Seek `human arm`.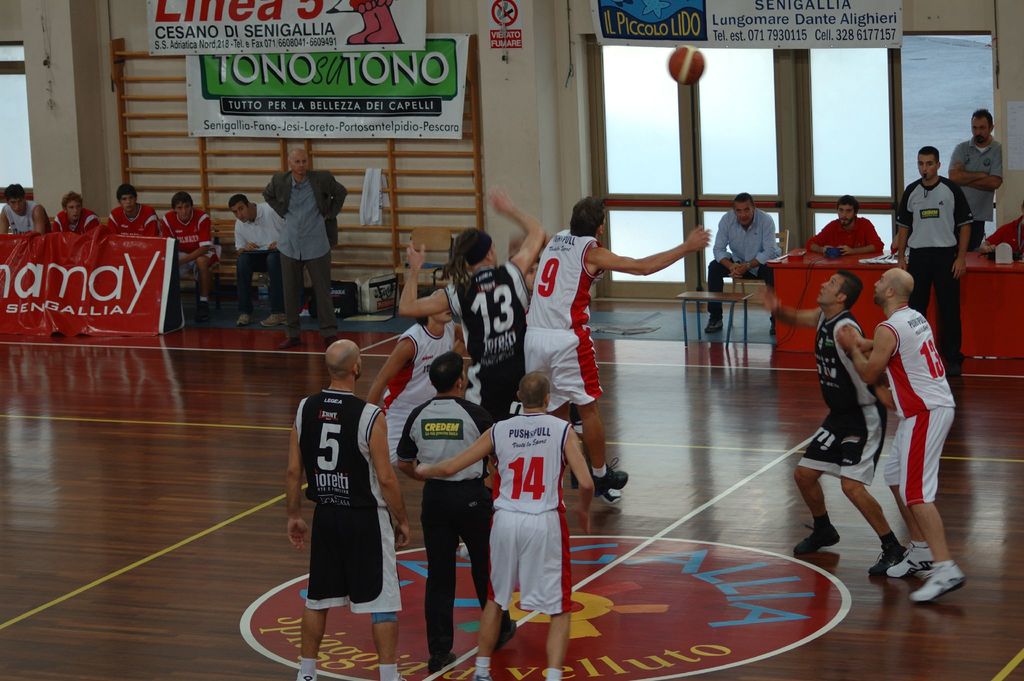
box(945, 145, 990, 183).
